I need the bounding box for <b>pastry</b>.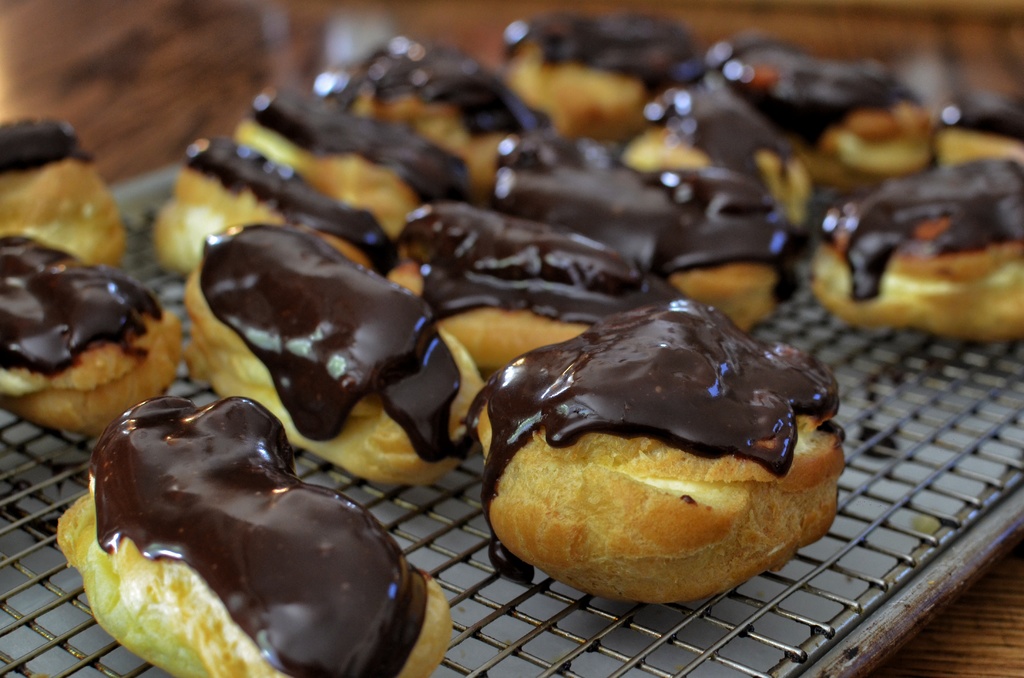
Here it is: box=[388, 216, 698, 378].
